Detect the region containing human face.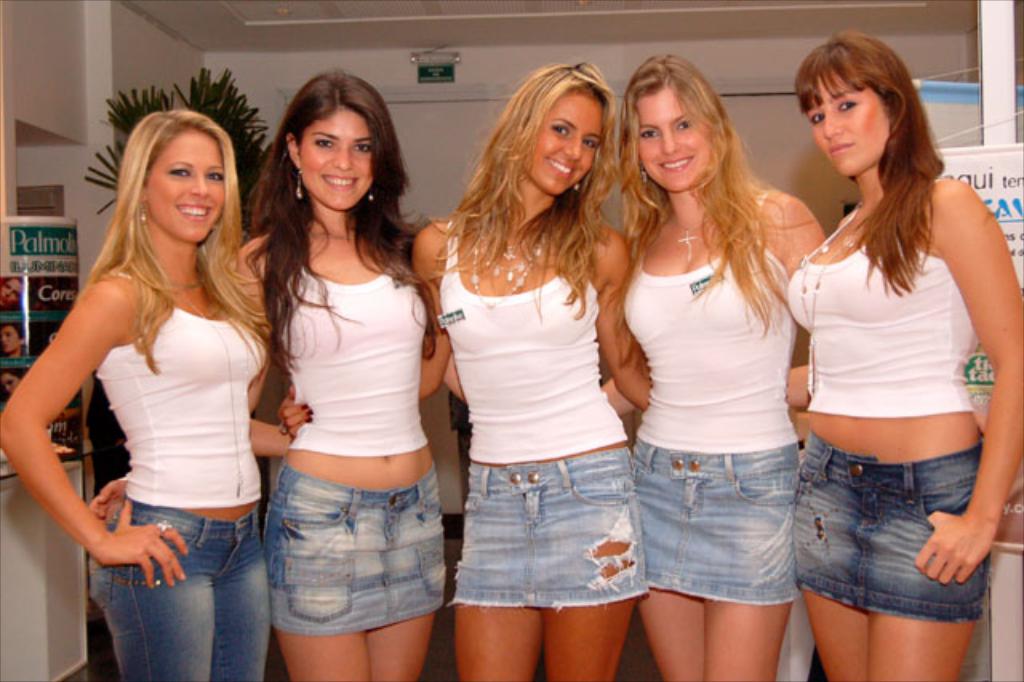
locate(152, 138, 229, 235).
